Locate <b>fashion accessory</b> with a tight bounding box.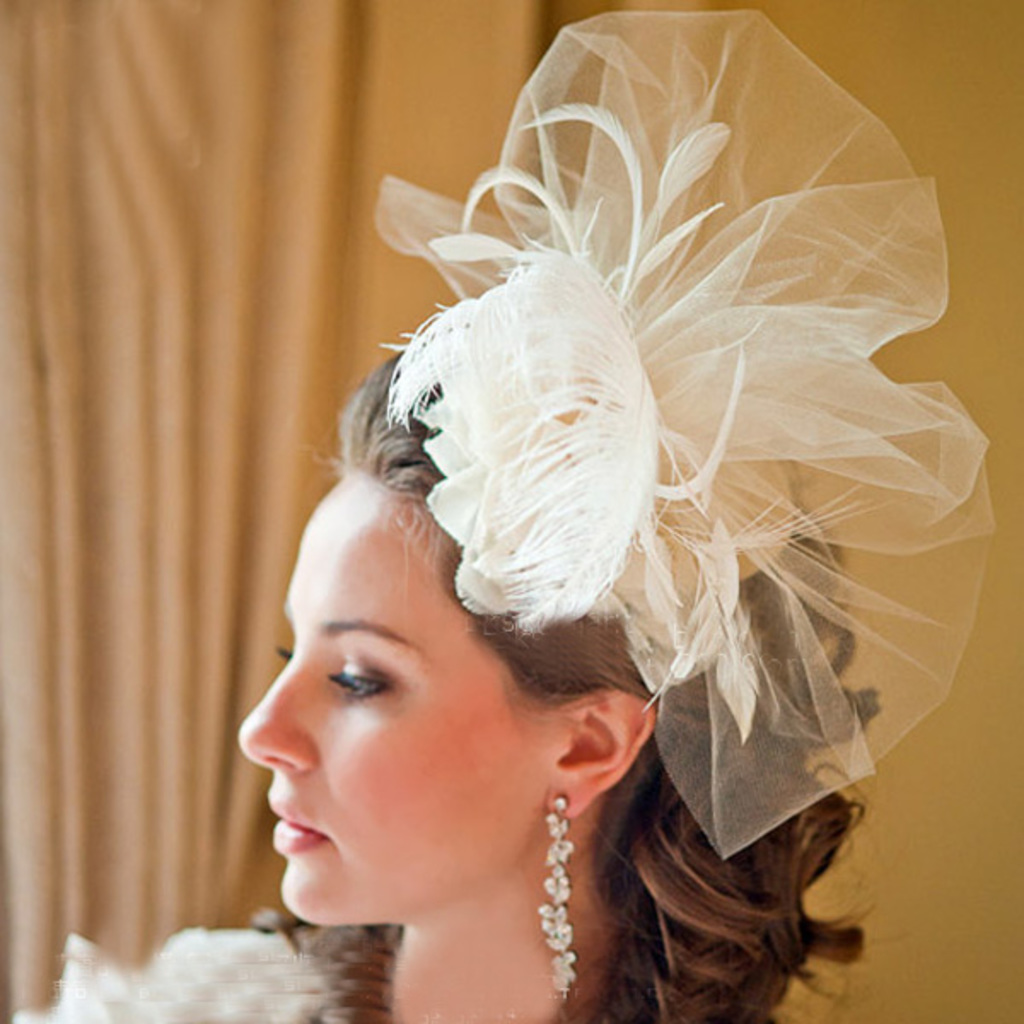
[365, 5, 997, 862].
